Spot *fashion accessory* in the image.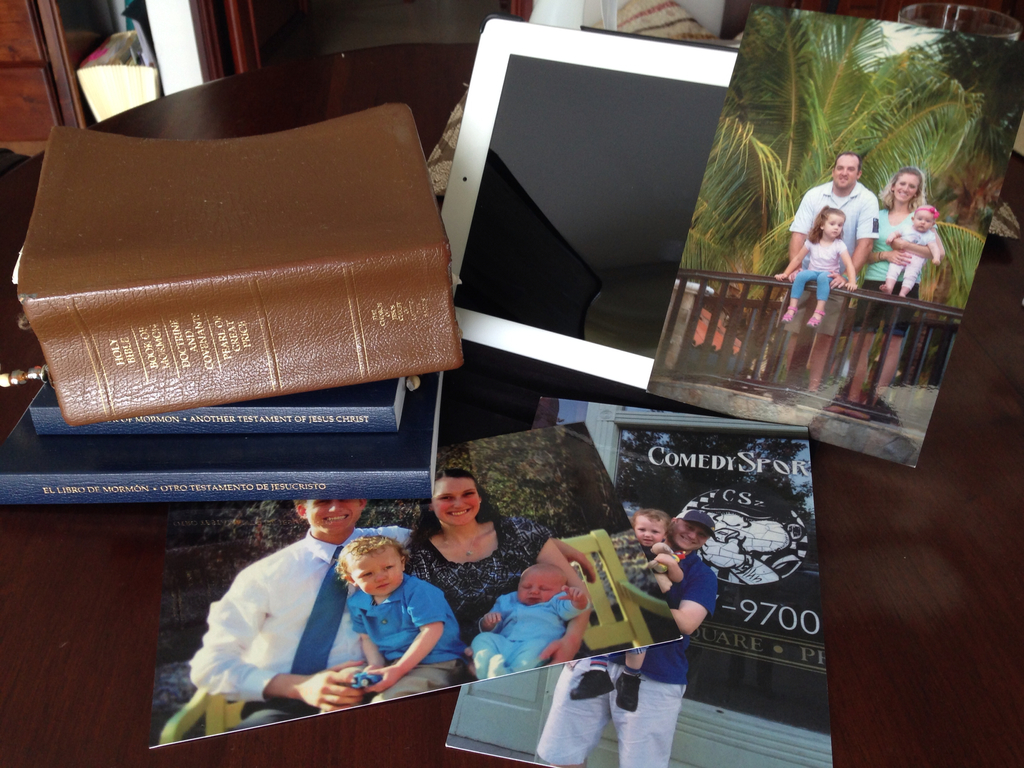
*fashion accessory* found at locate(781, 307, 797, 325).
